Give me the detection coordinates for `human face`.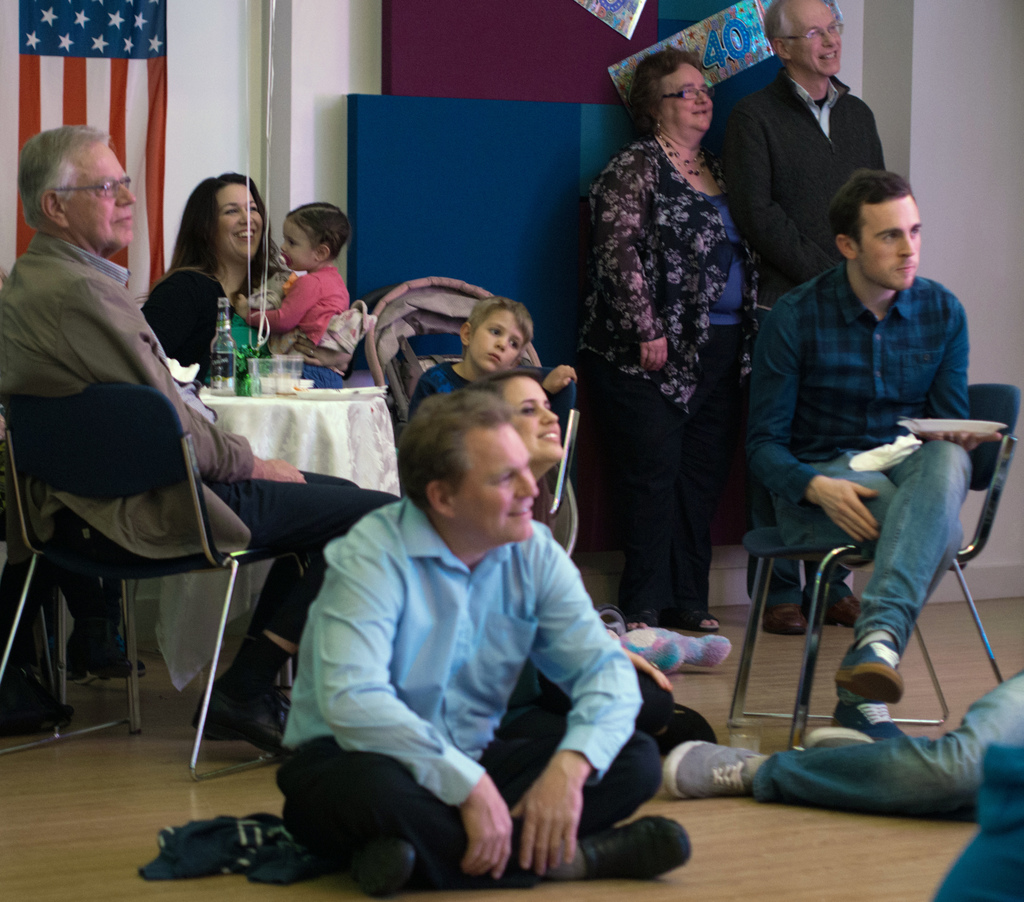
216,179,264,261.
